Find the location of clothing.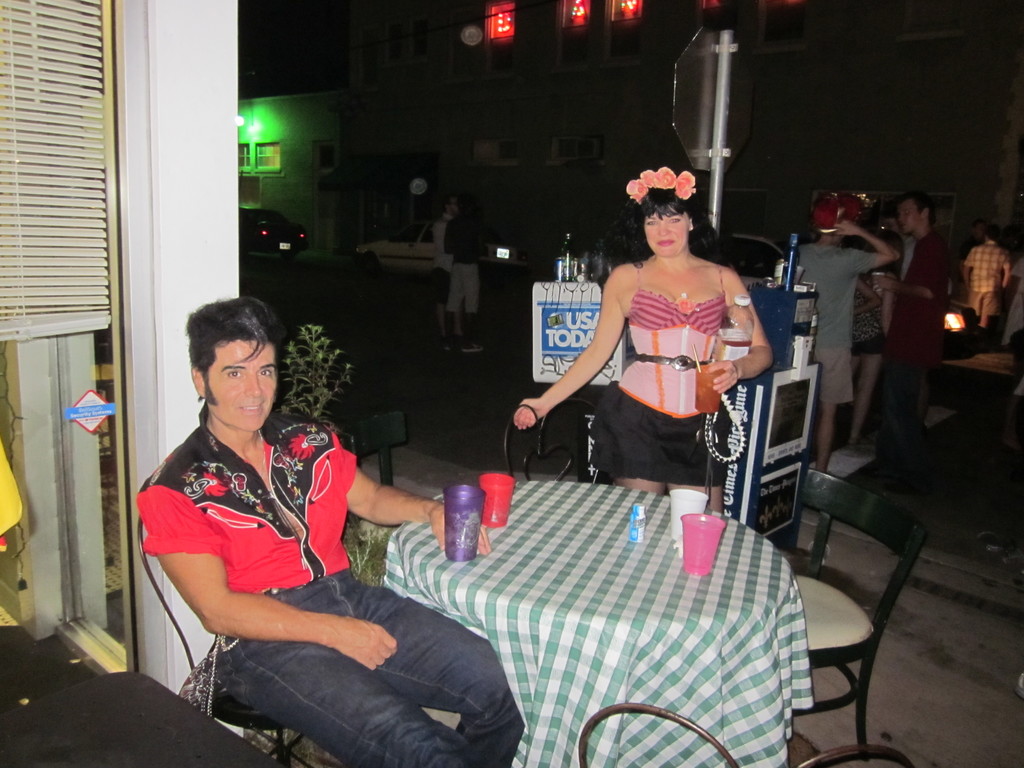
Location: rect(565, 244, 751, 481).
